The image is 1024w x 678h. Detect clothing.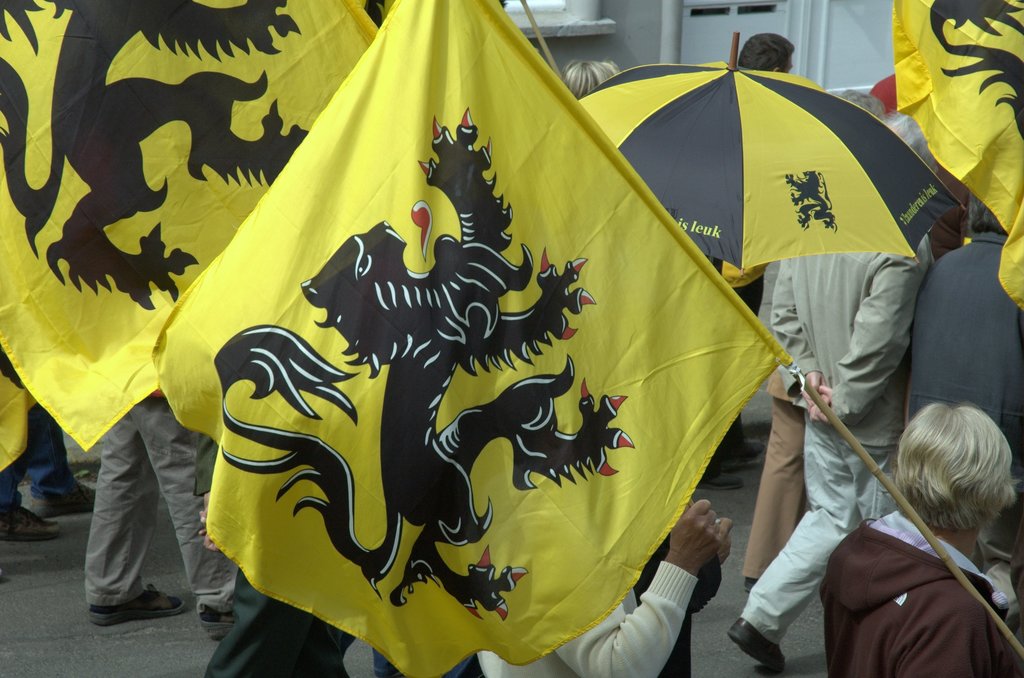
Detection: 739/225/940/645.
